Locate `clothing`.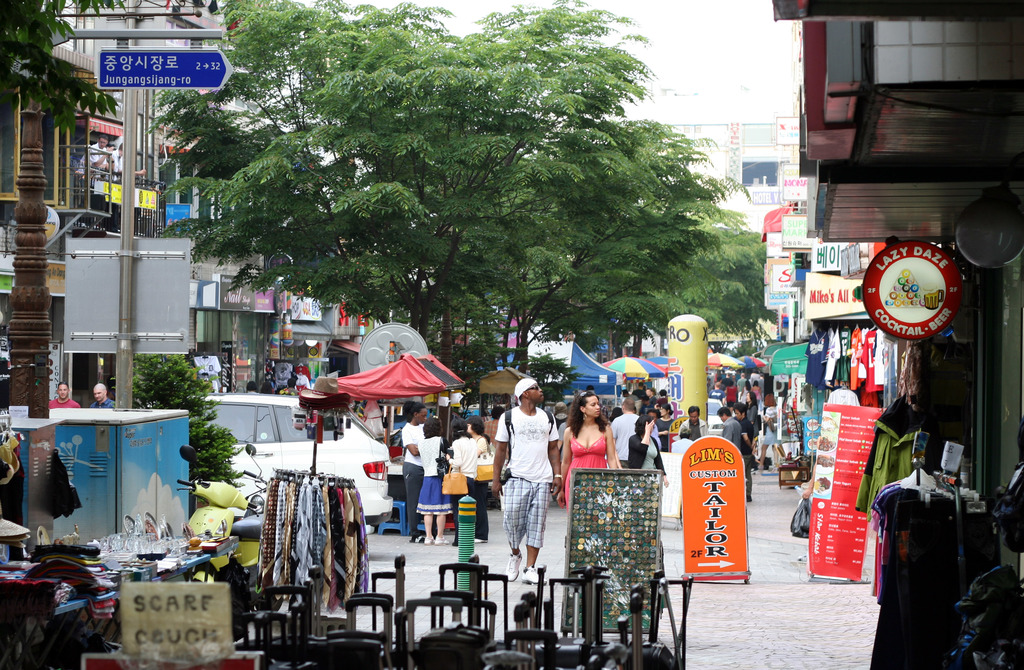
Bounding box: select_region(669, 436, 694, 454).
